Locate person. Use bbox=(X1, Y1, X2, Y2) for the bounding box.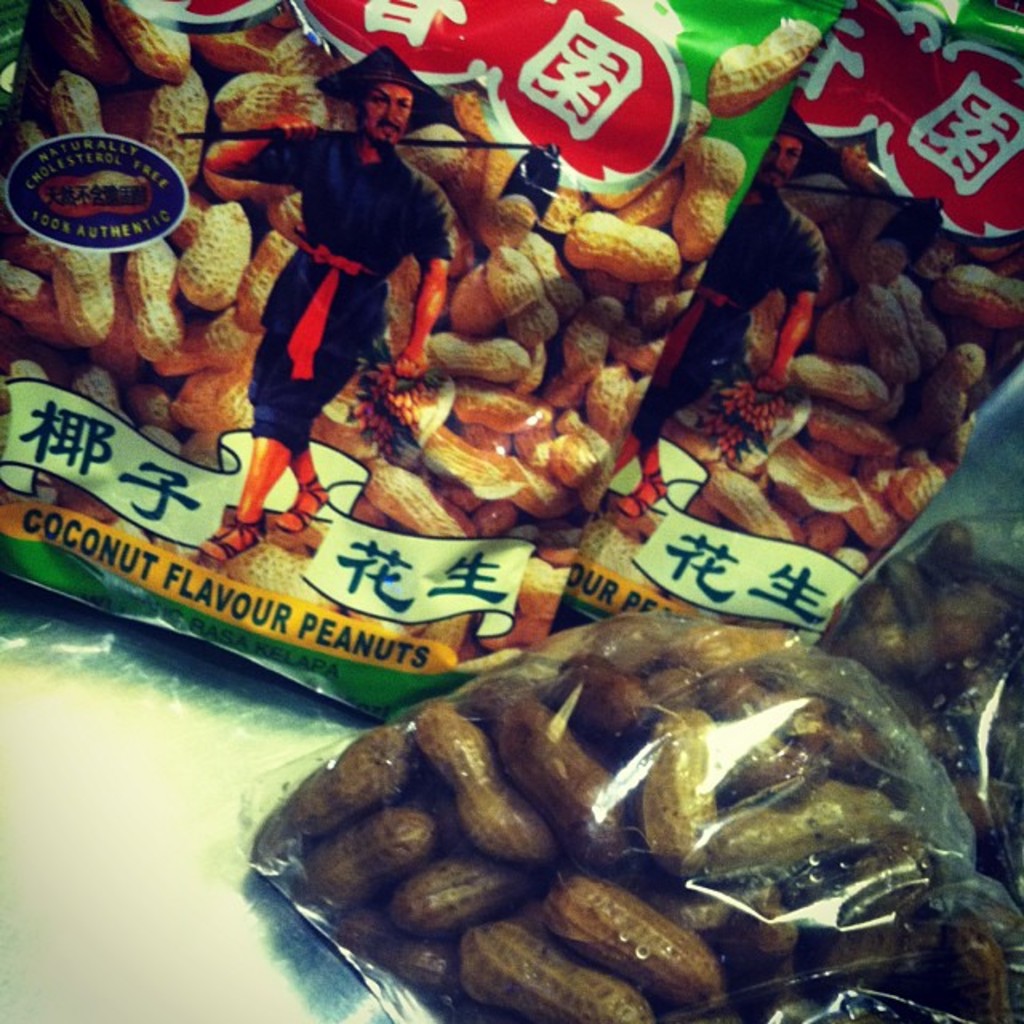
bbox=(198, 48, 461, 558).
